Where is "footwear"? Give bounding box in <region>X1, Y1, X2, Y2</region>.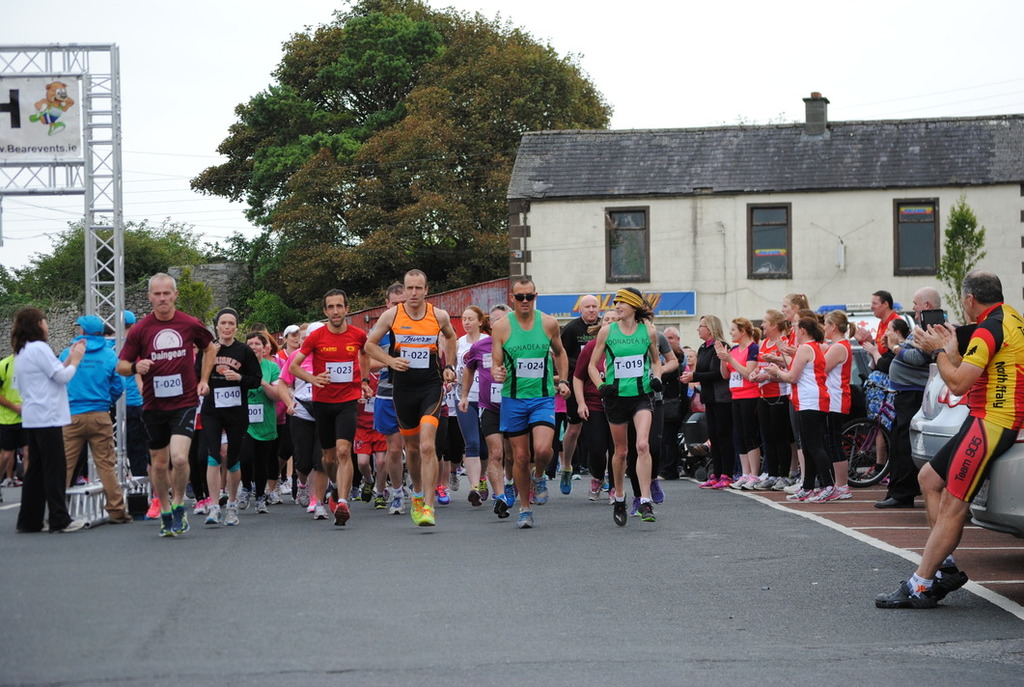
<region>384, 497, 404, 512</region>.
